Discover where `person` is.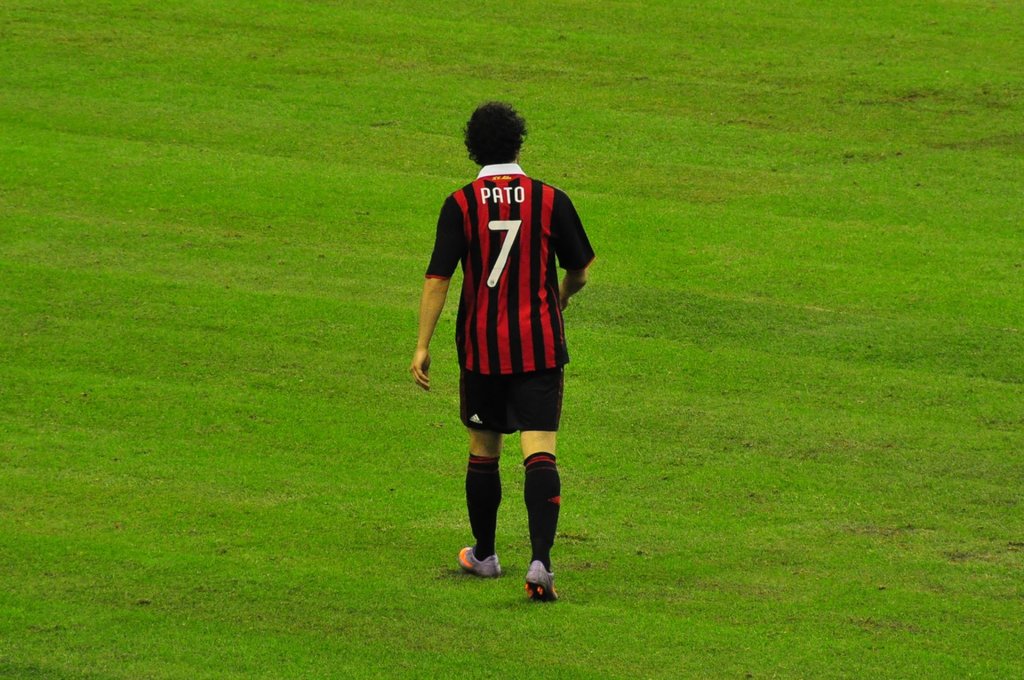
Discovered at bbox=[410, 101, 595, 599].
